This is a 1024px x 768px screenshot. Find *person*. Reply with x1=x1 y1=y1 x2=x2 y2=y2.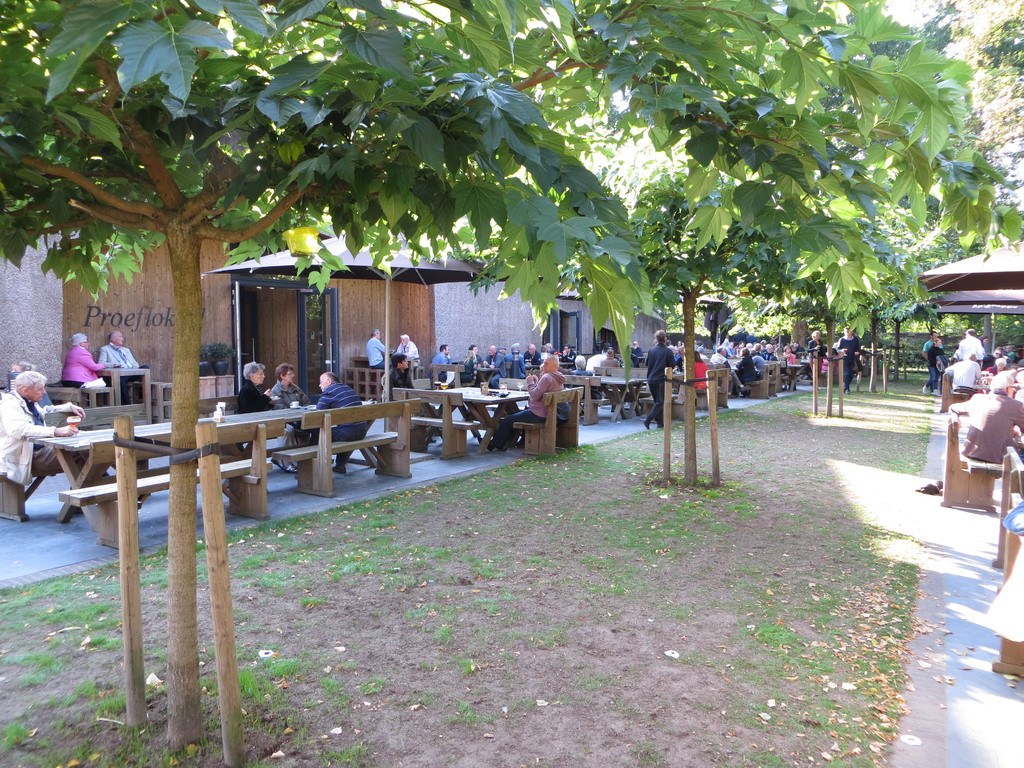
x1=954 y1=372 x2=1023 y2=468.
